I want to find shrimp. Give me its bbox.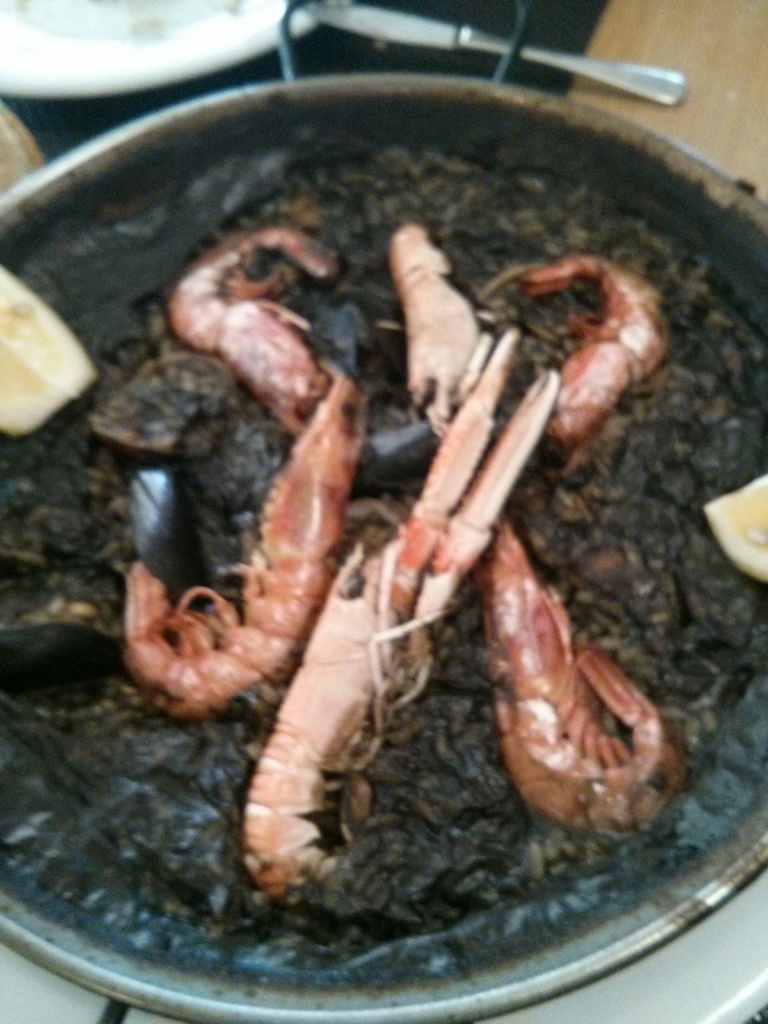
detection(488, 524, 675, 847).
